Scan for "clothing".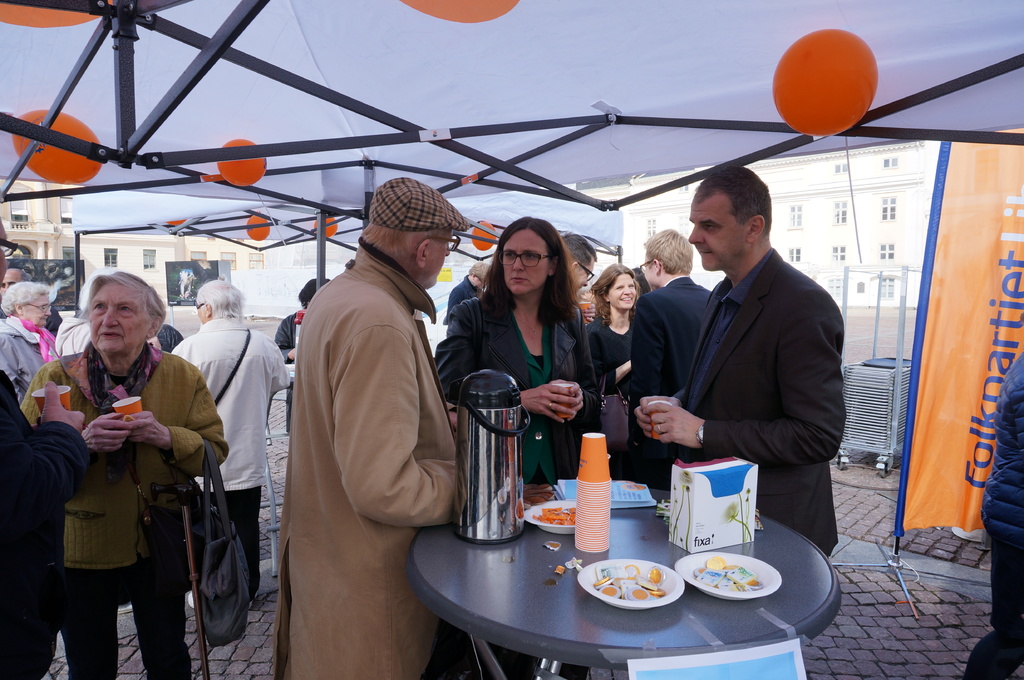
Scan result: box=[168, 315, 290, 603].
